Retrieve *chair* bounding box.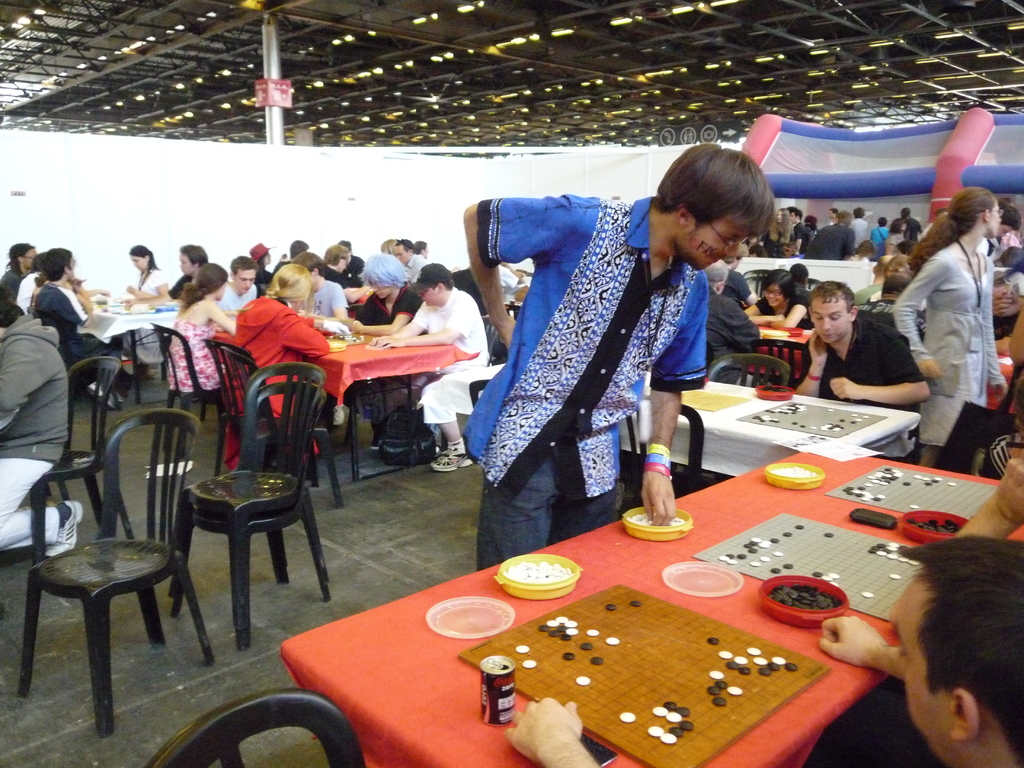
Bounding box: [x1=22, y1=351, x2=133, y2=574].
